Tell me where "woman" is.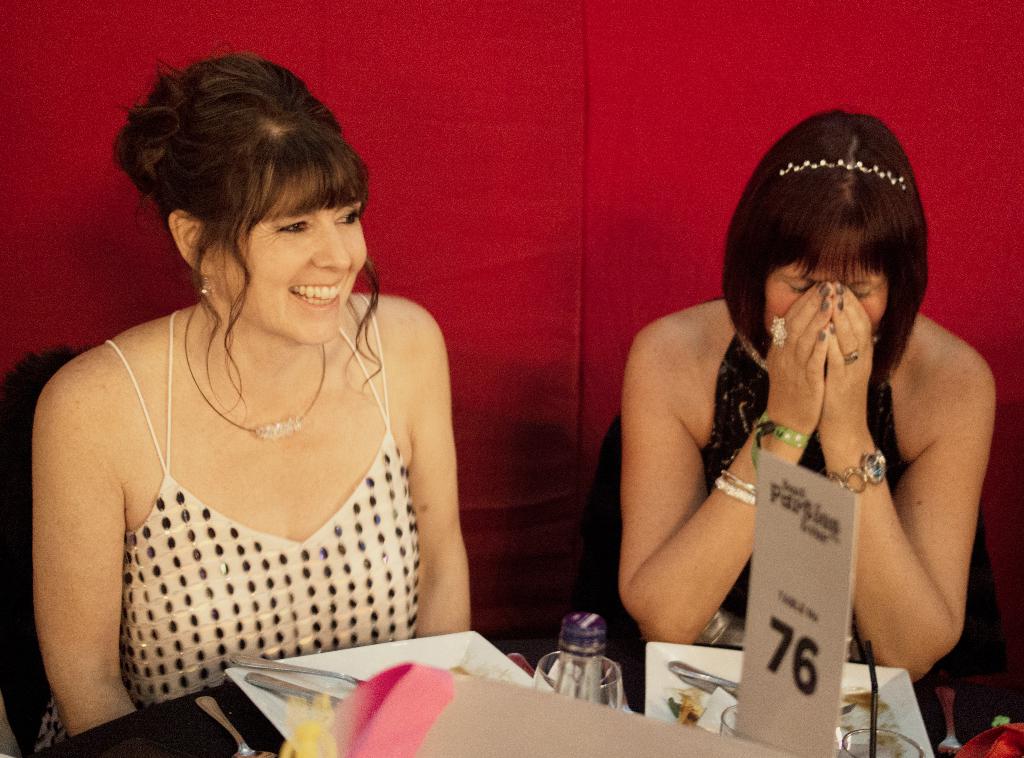
"woman" is at (left=0, top=49, right=490, bottom=738).
